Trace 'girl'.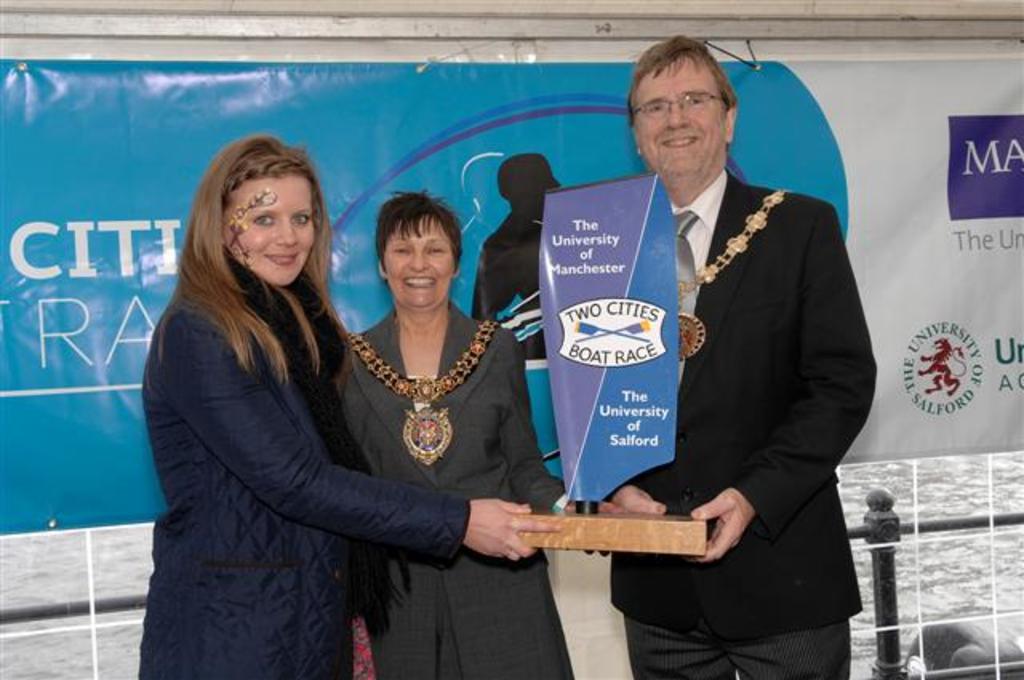
Traced to Rect(136, 122, 568, 678).
